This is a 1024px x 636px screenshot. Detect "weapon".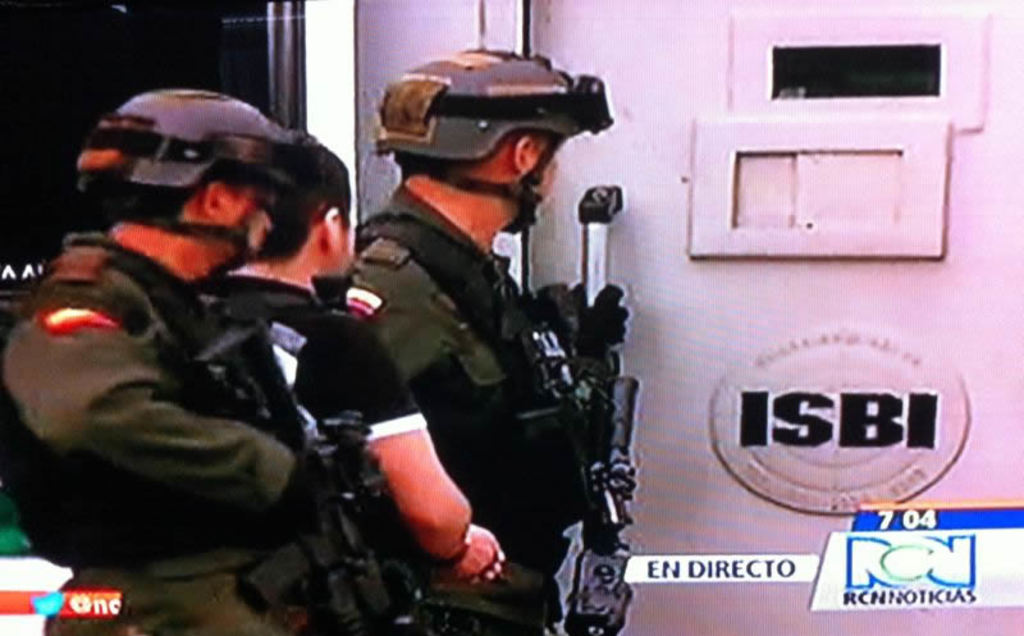
rect(182, 308, 411, 635).
